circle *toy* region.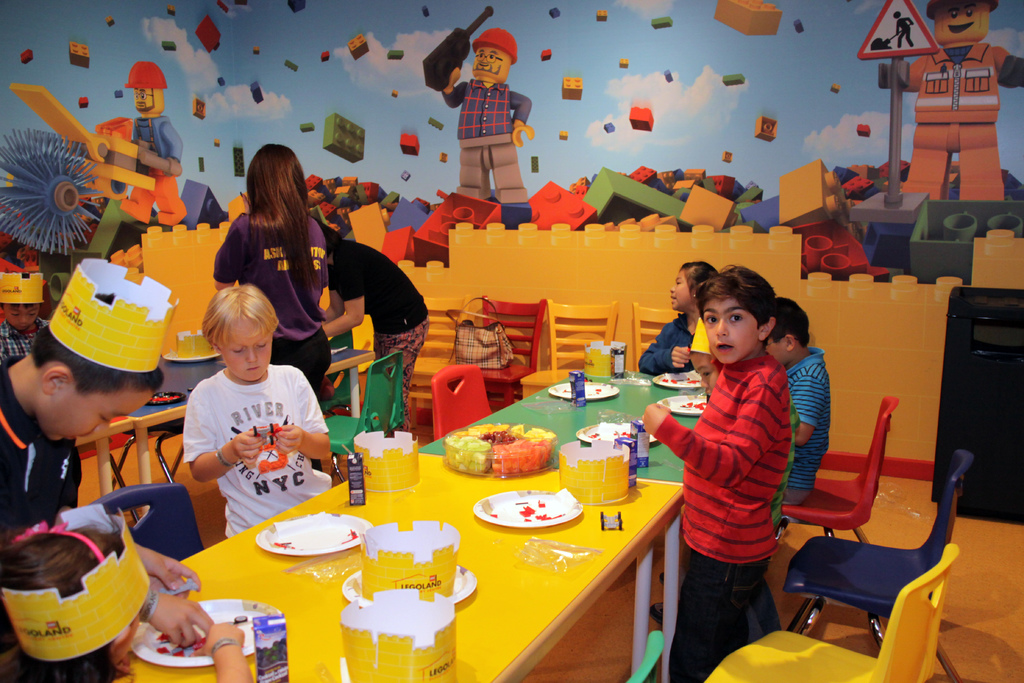
Region: box=[665, 69, 672, 83].
